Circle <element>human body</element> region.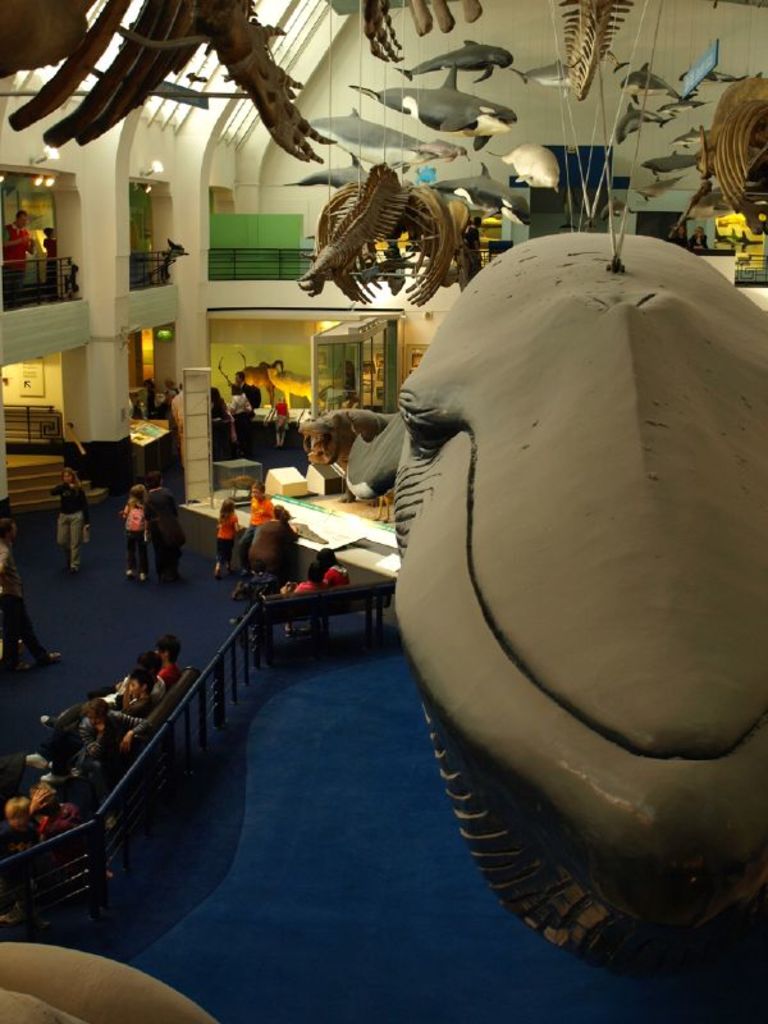
Region: x1=247, y1=497, x2=282, y2=545.
